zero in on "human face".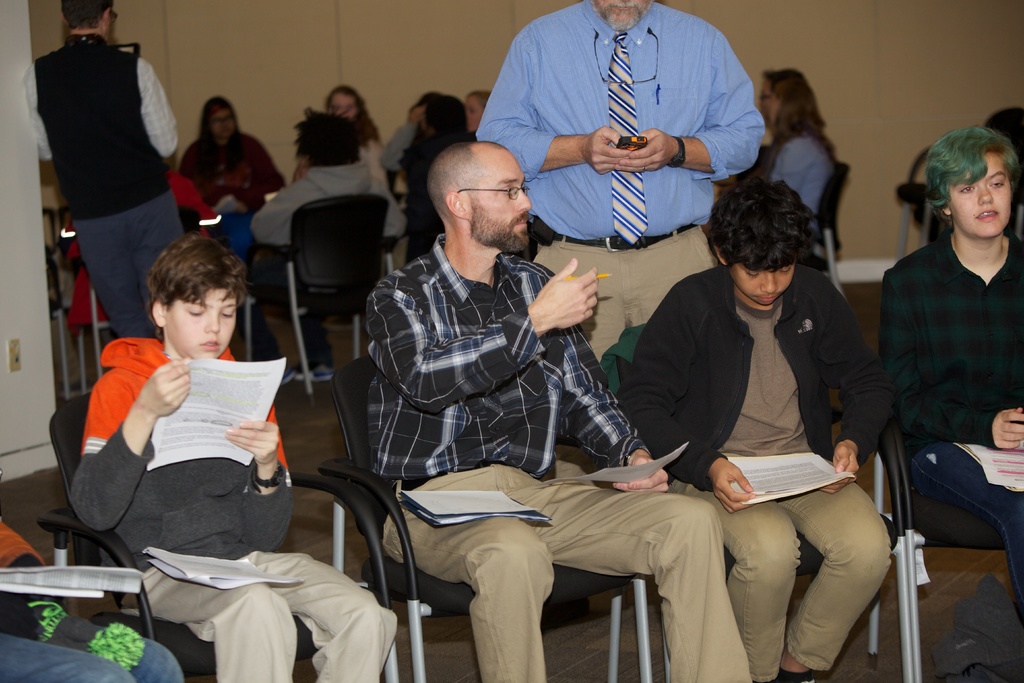
Zeroed in: 467:95:489:134.
